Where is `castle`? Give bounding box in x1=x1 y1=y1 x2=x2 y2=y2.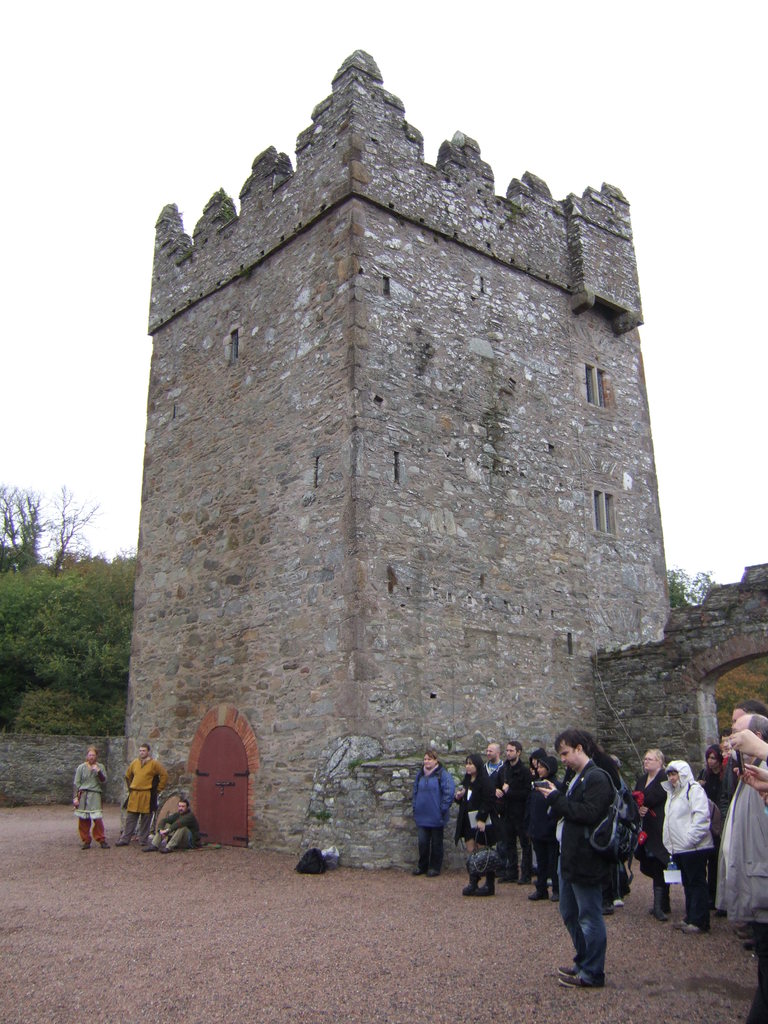
x1=67 y1=54 x2=730 y2=905.
